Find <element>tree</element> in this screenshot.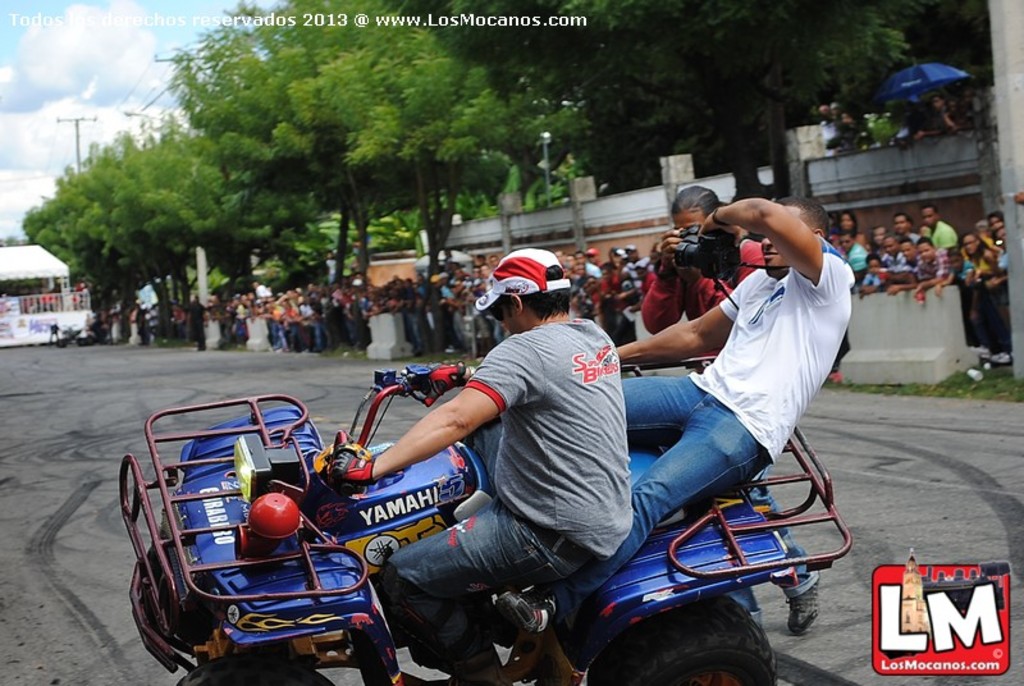
The bounding box for <element>tree</element> is BBox(44, 123, 207, 323).
